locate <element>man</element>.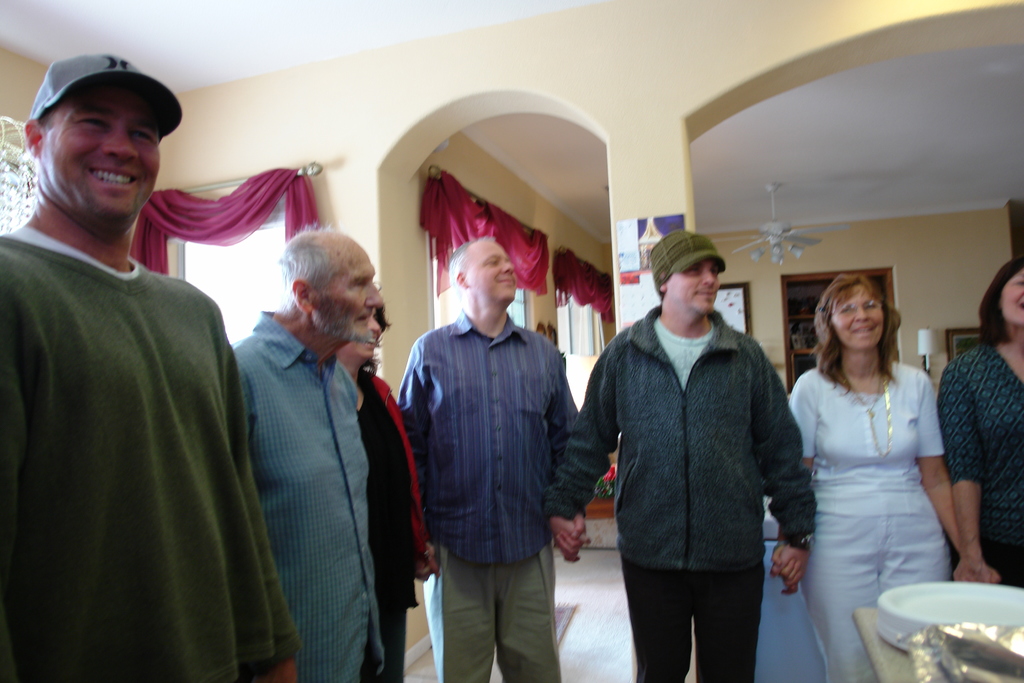
Bounding box: box=[0, 57, 294, 682].
